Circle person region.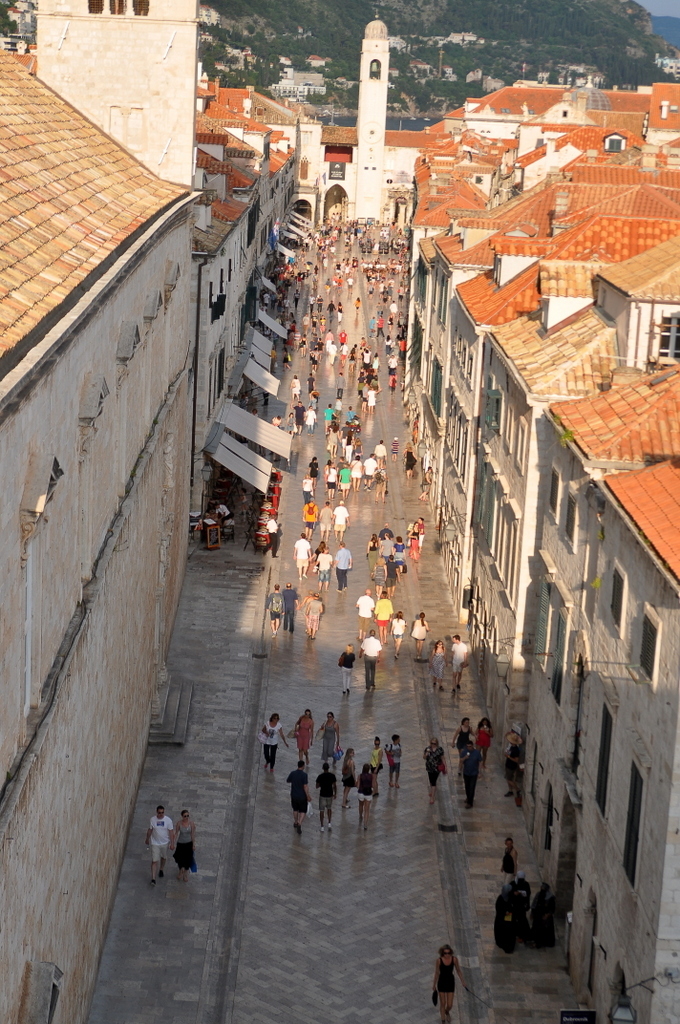
Region: Rect(430, 945, 477, 1023).
